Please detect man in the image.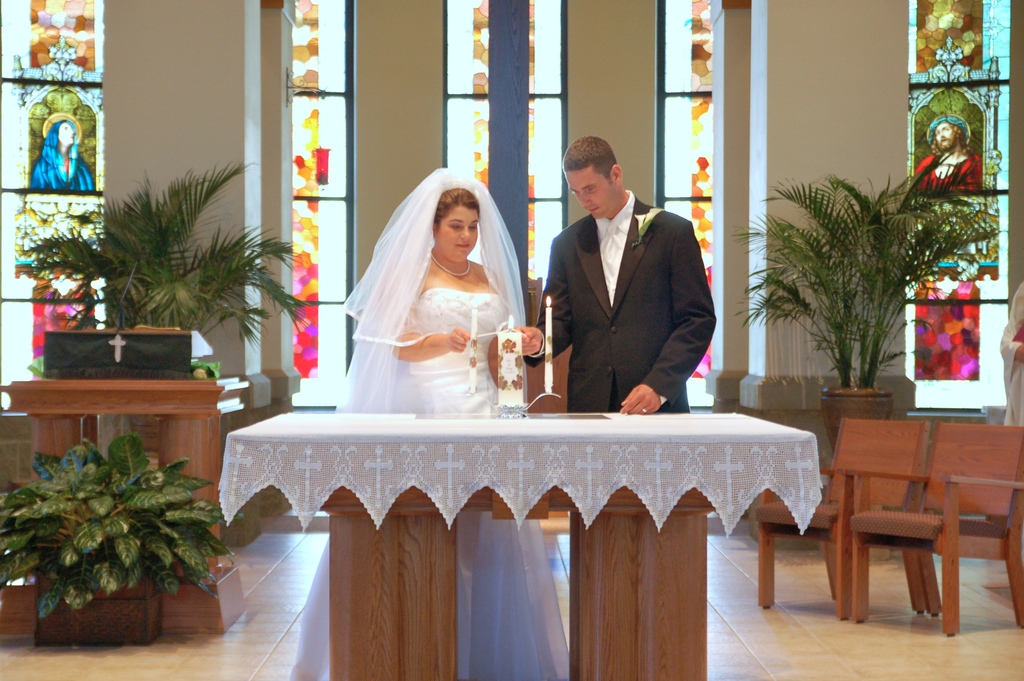
922:107:987:195.
